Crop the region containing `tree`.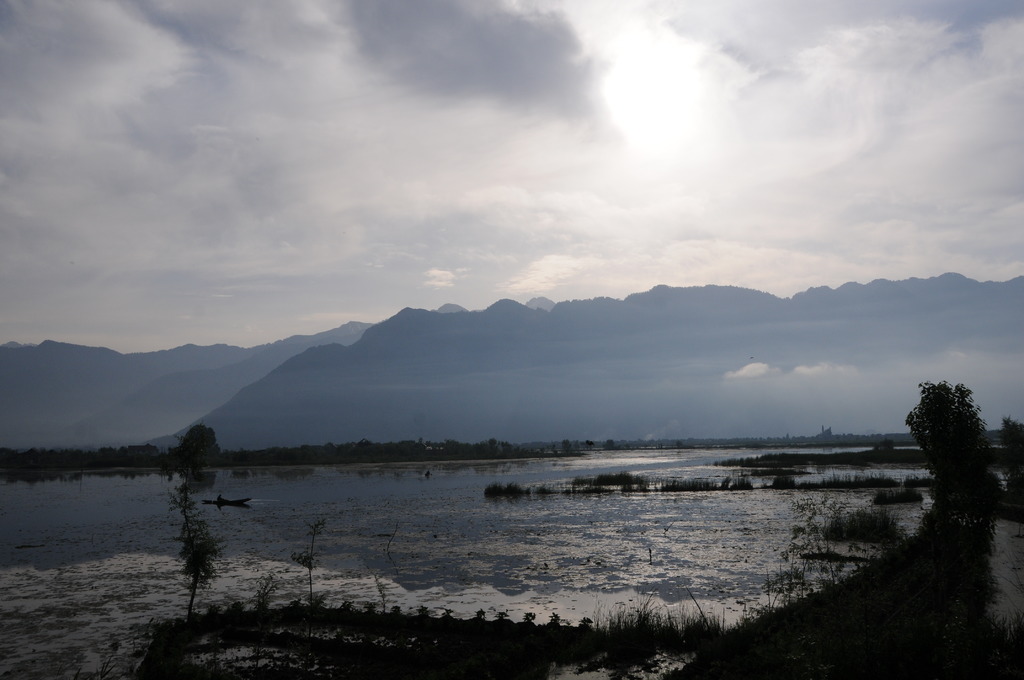
Crop region: locate(907, 364, 1007, 583).
